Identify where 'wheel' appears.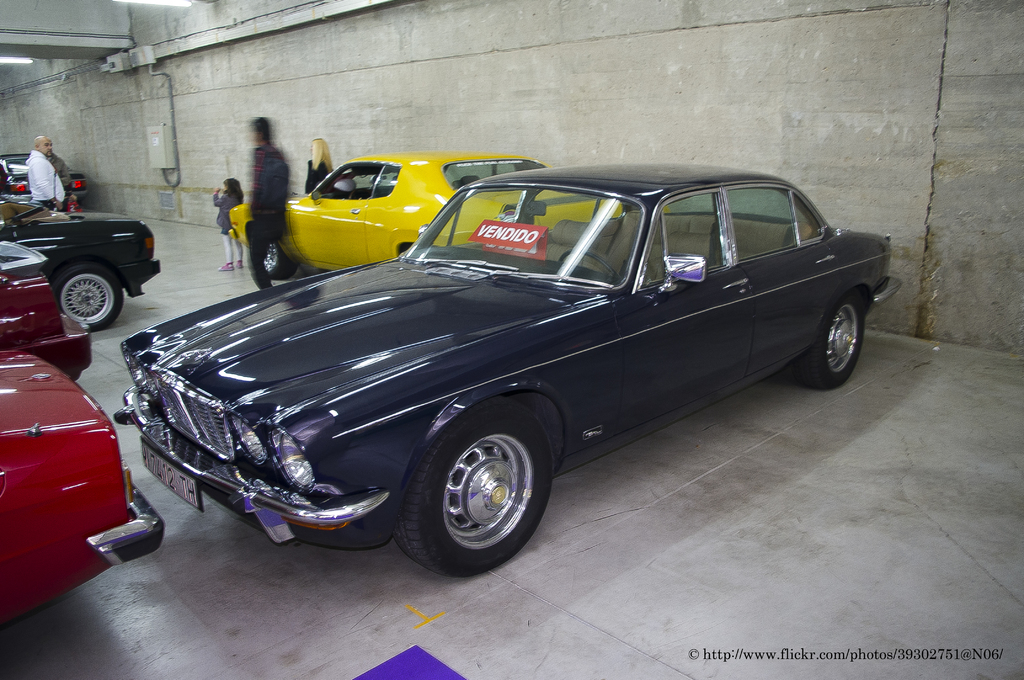
Appears at BBox(390, 397, 556, 582).
